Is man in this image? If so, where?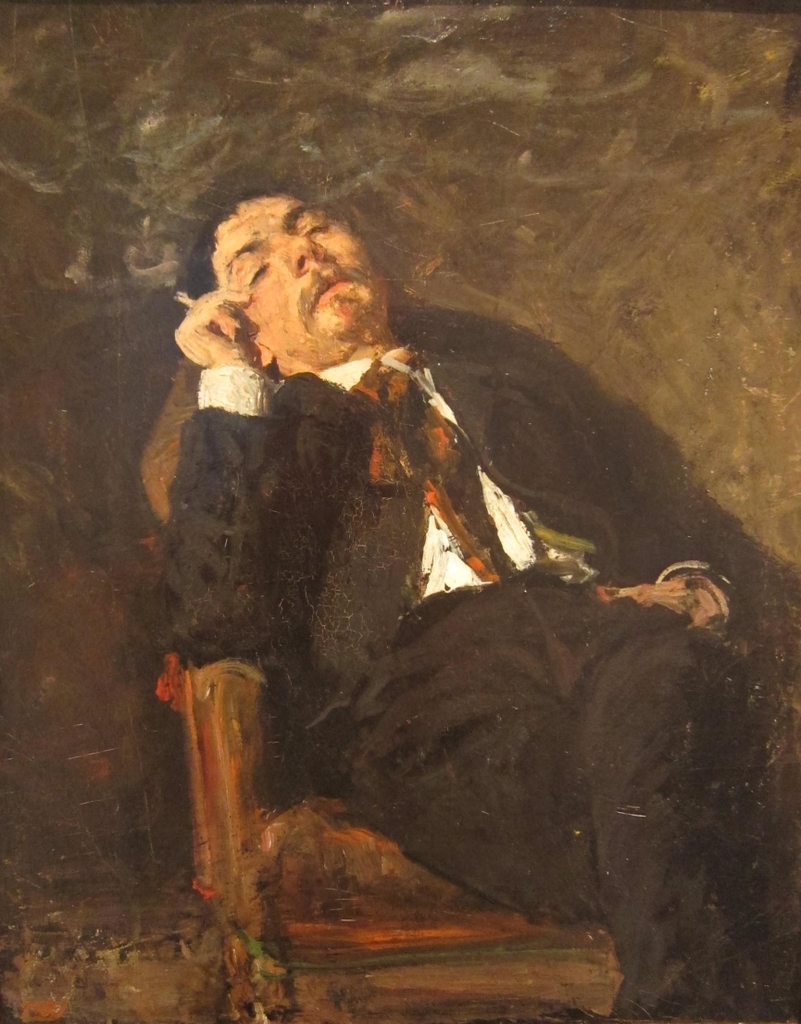
Yes, at [163, 193, 776, 1023].
